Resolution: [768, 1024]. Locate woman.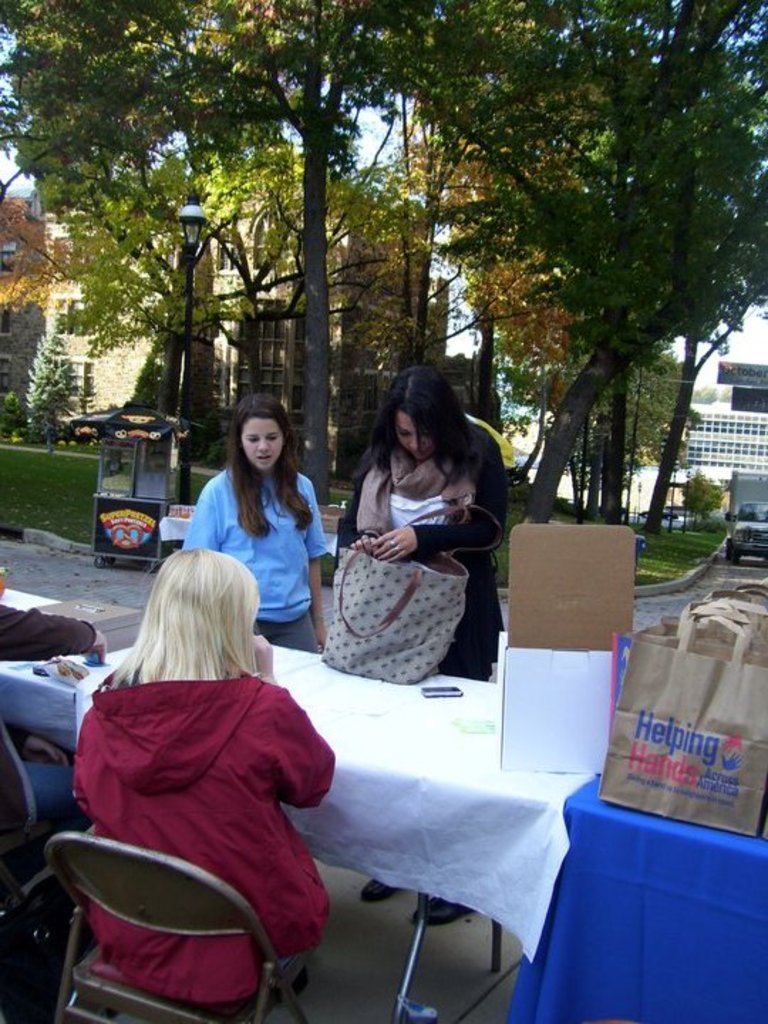
(left=178, top=393, right=341, bottom=670).
